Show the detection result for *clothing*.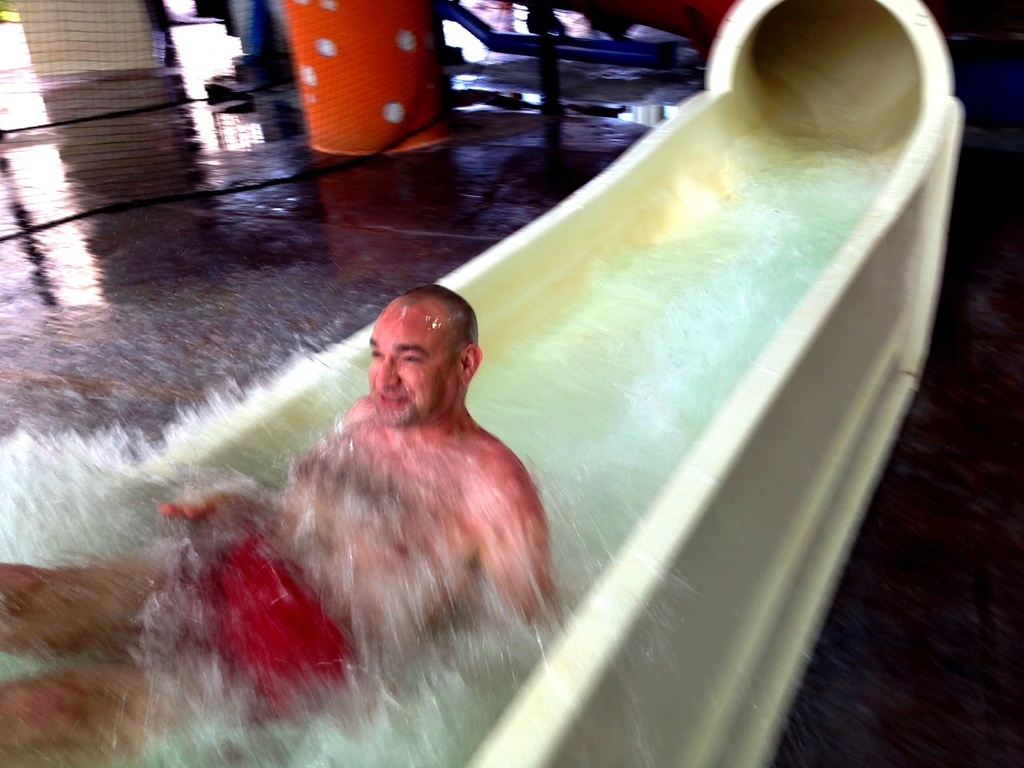
x1=191, y1=525, x2=361, y2=728.
